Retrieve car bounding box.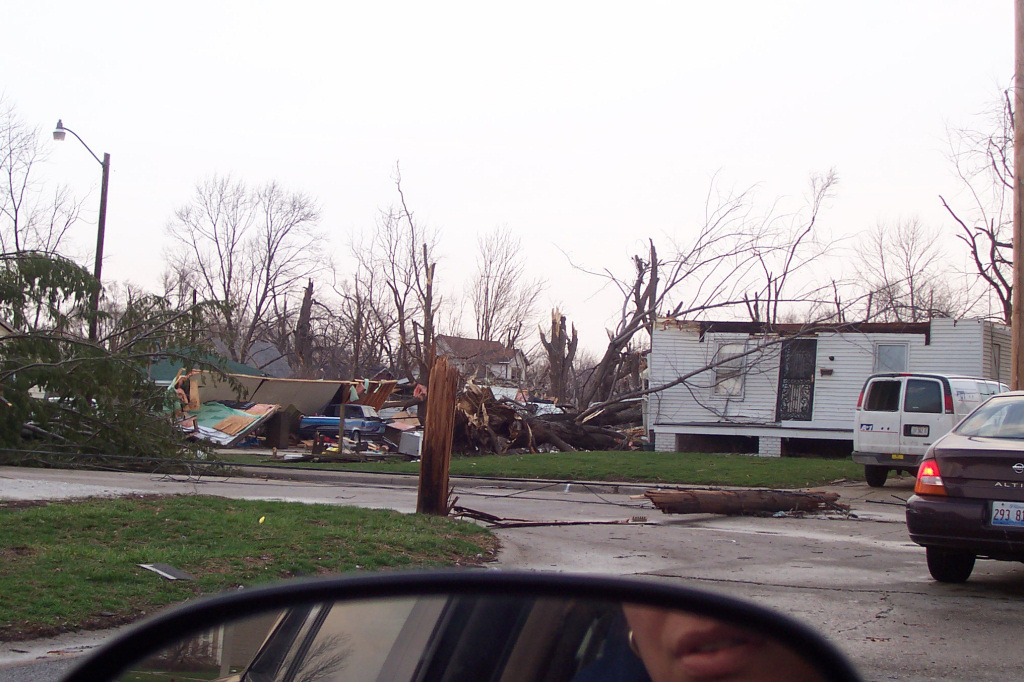
Bounding box: 865:367:1014:476.
